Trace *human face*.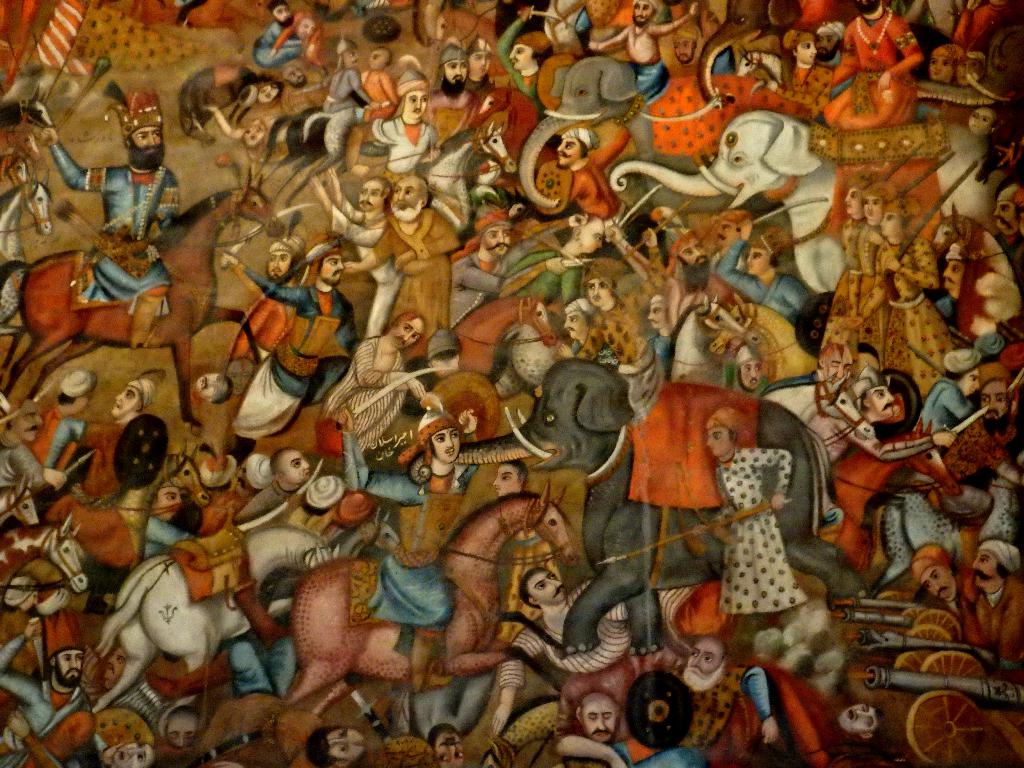
Traced to detection(368, 51, 383, 69).
